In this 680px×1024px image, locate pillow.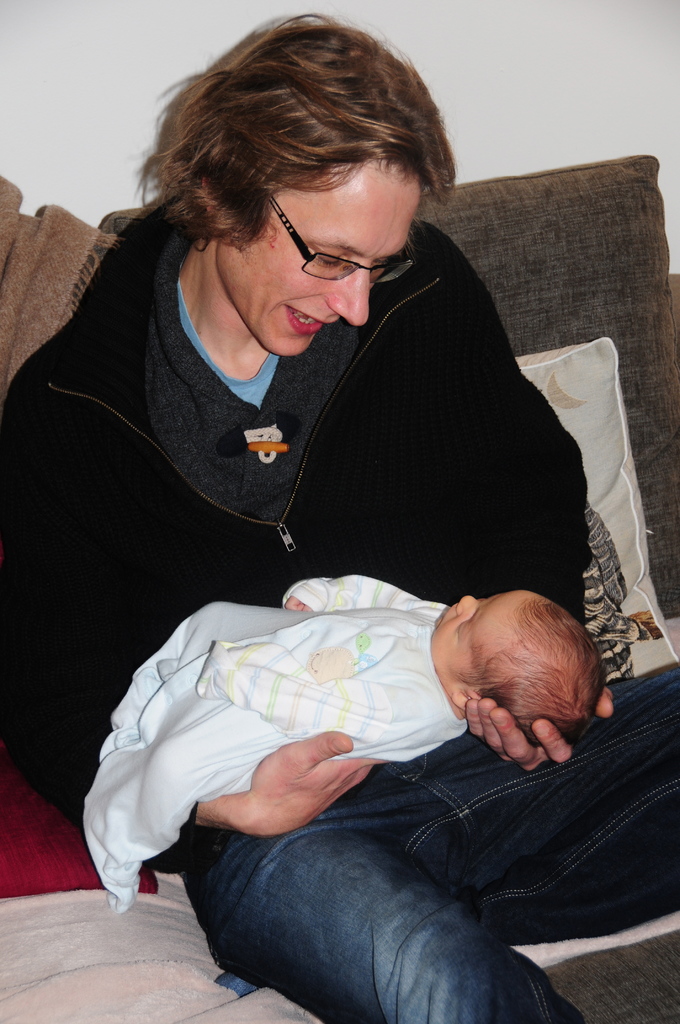
Bounding box: crop(505, 337, 679, 691).
